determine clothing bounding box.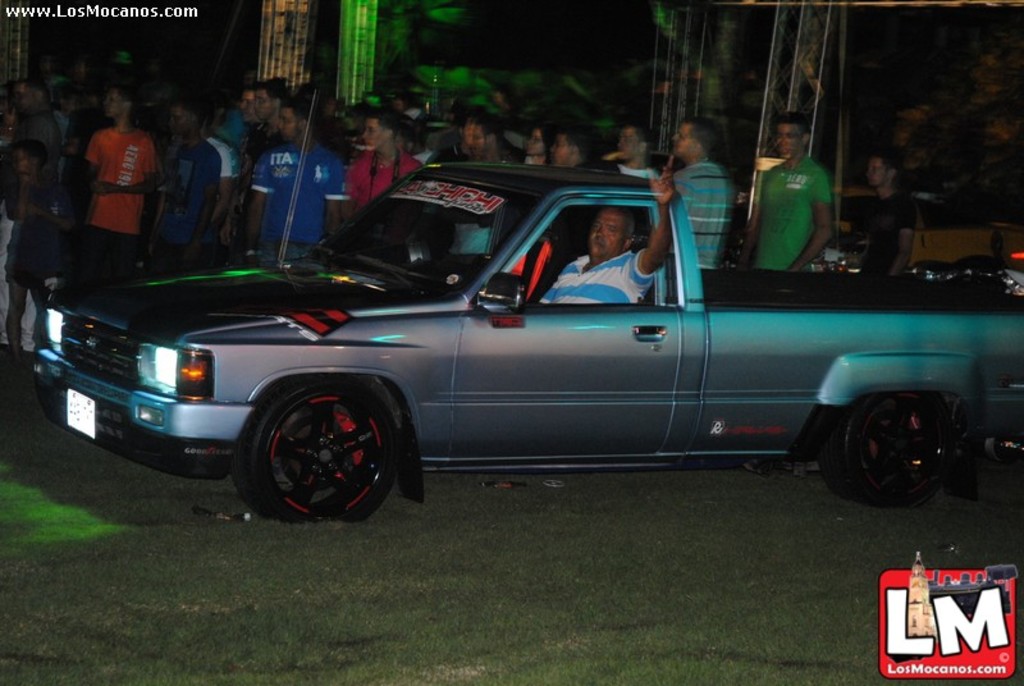
Determined: x1=6, y1=184, x2=65, y2=296.
